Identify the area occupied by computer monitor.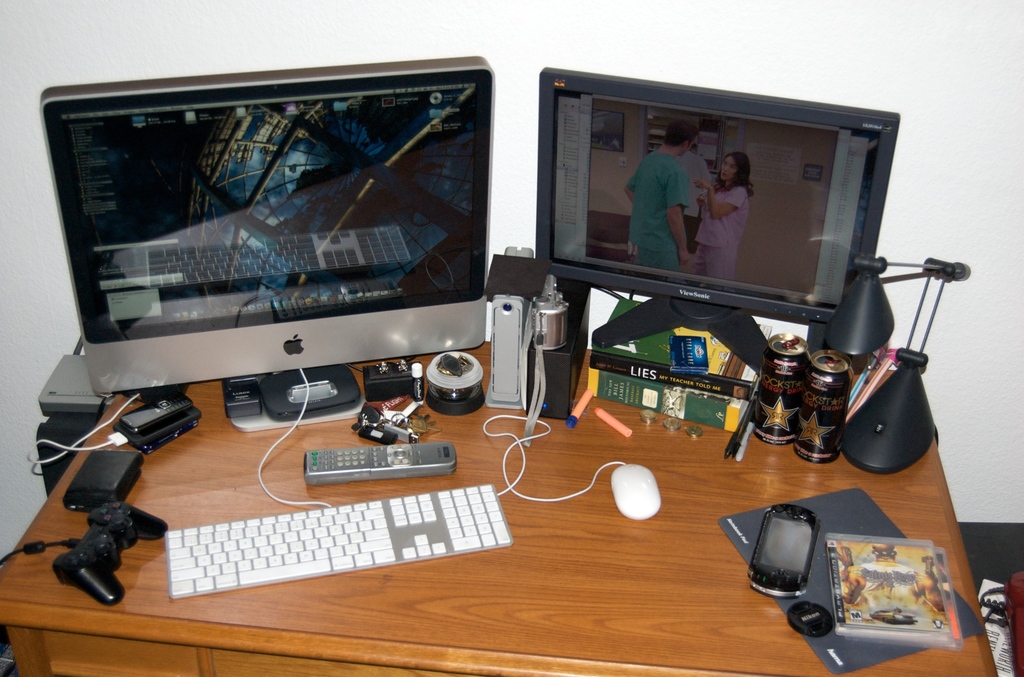
Area: box(540, 67, 908, 354).
